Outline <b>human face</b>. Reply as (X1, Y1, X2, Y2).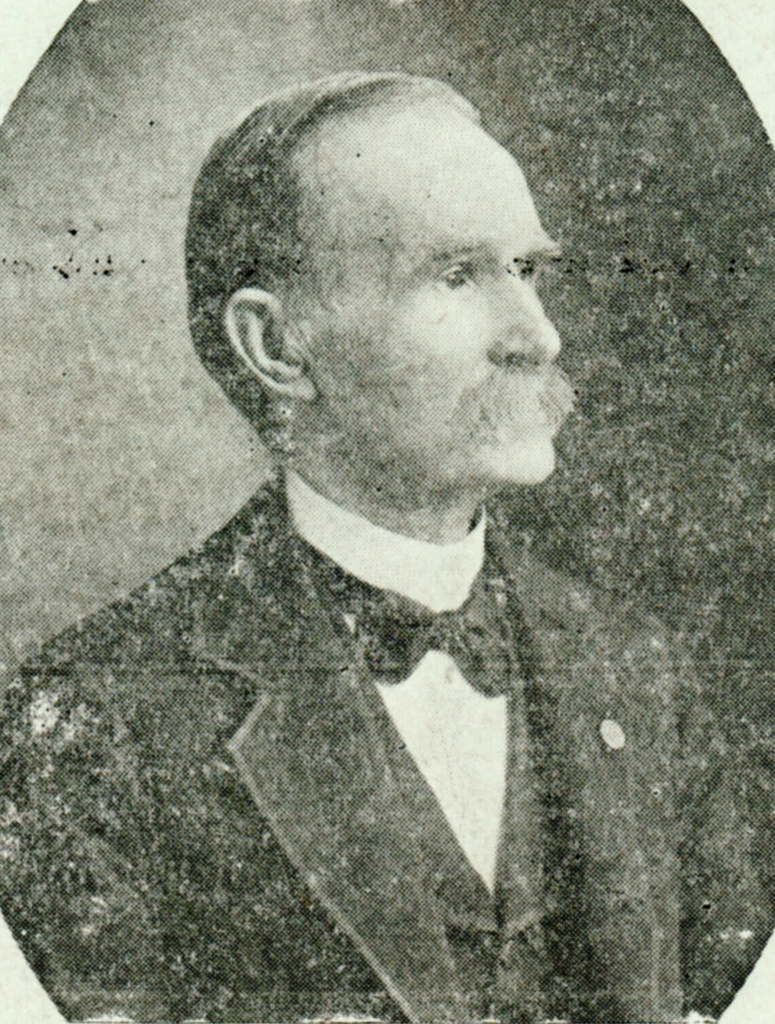
(285, 95, 584, 490).
